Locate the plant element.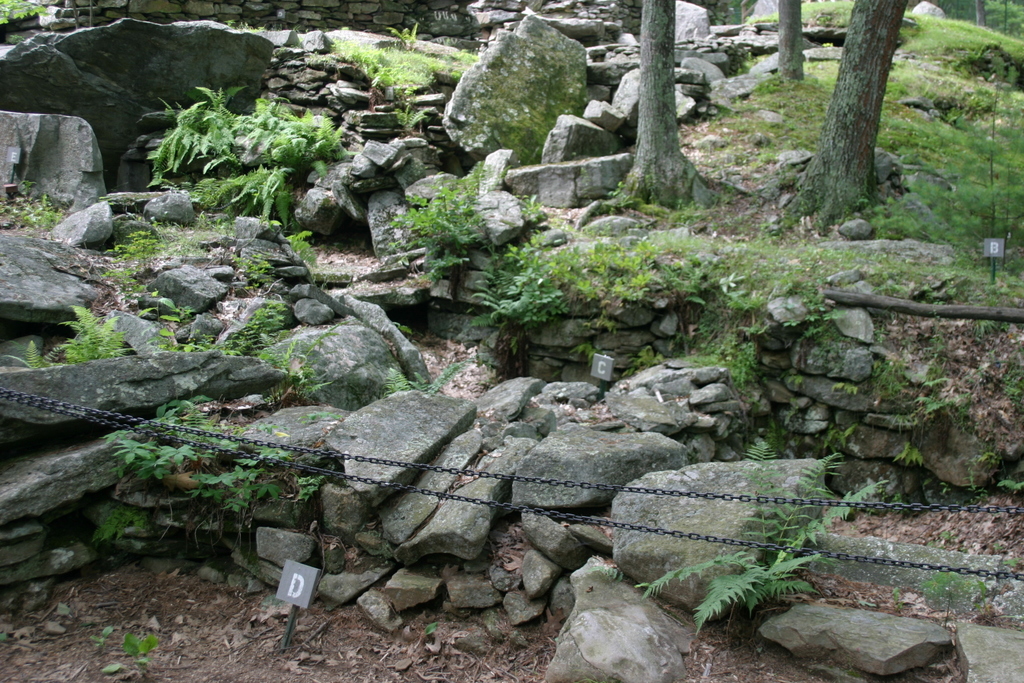
Element bbox: 101,211,168,286.
